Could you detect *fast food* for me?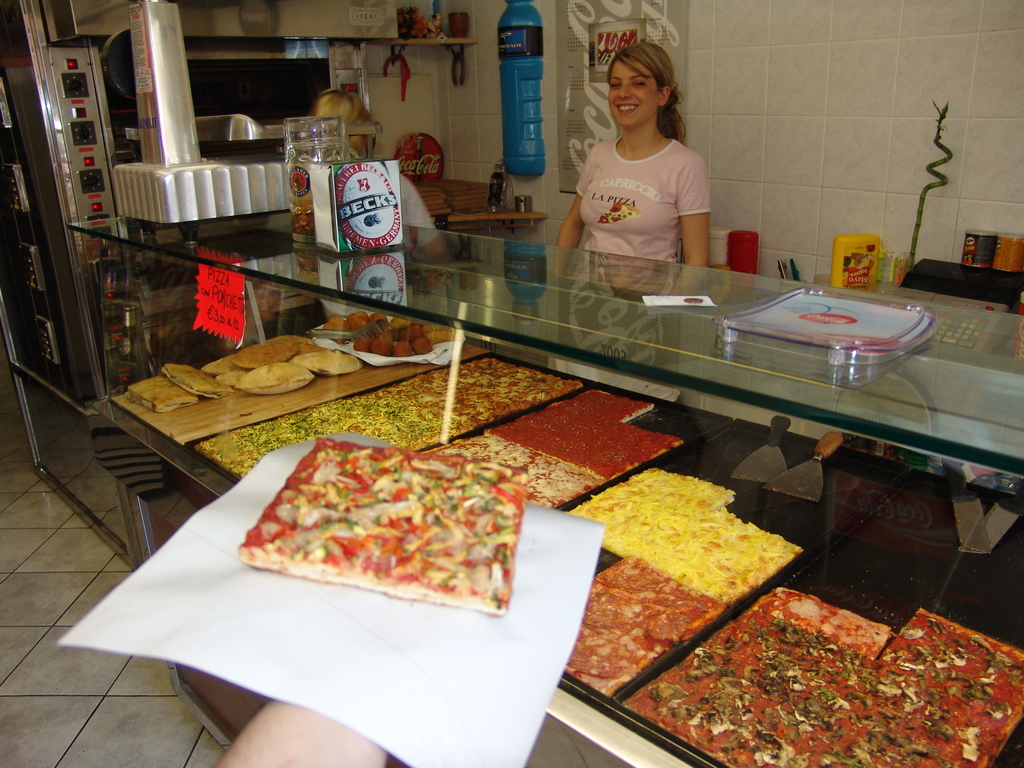
Detection result: (left=159, top=365, right=237, bottom=394).
